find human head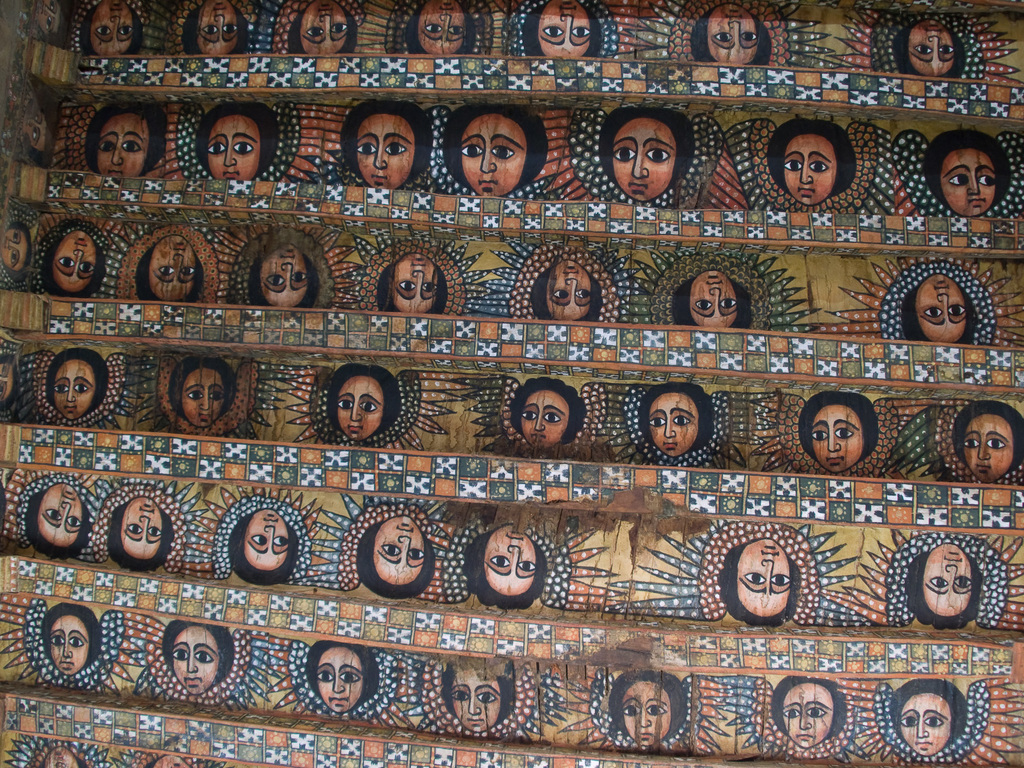
locate(528, 261, 600, 323)
